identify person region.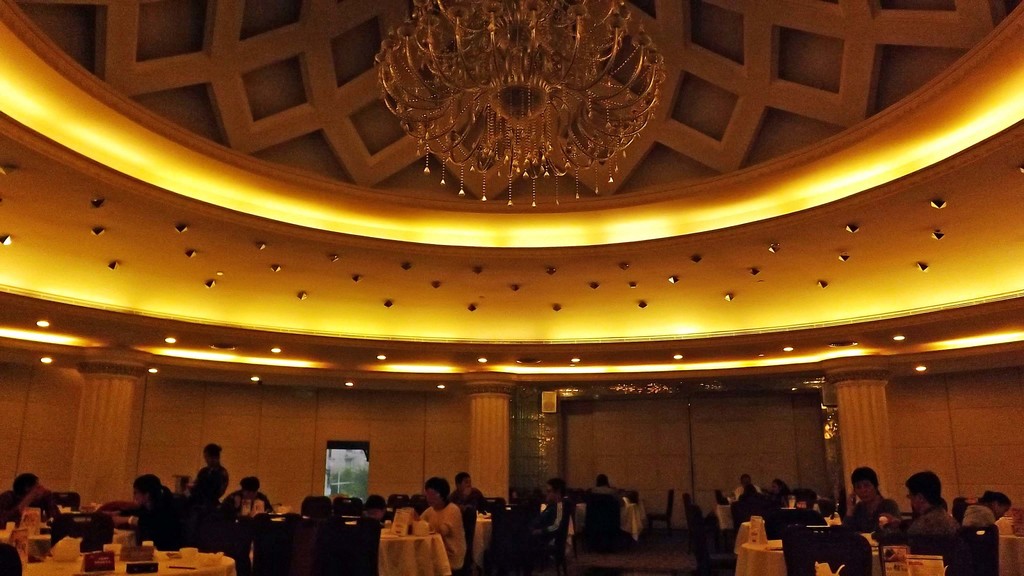
Region: crop(417, 473, 470, 575).
